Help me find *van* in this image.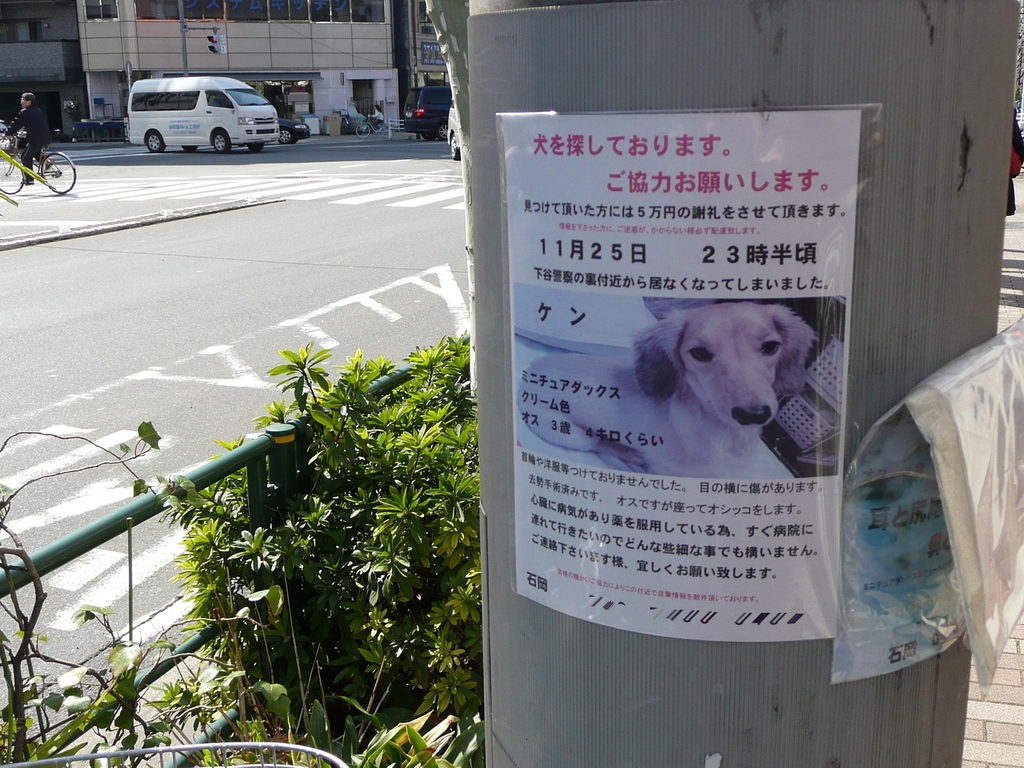
Found it: left=123, top=76, right=286, bottom=154.
